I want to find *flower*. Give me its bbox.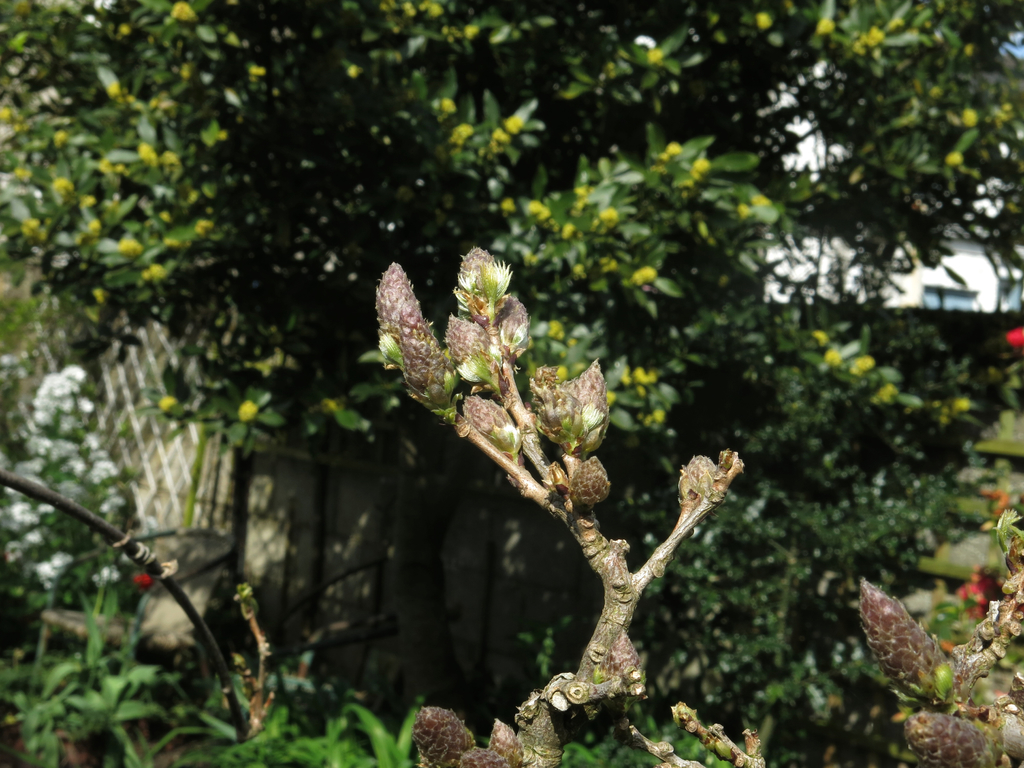
detection(159, 397, 177, 412).
